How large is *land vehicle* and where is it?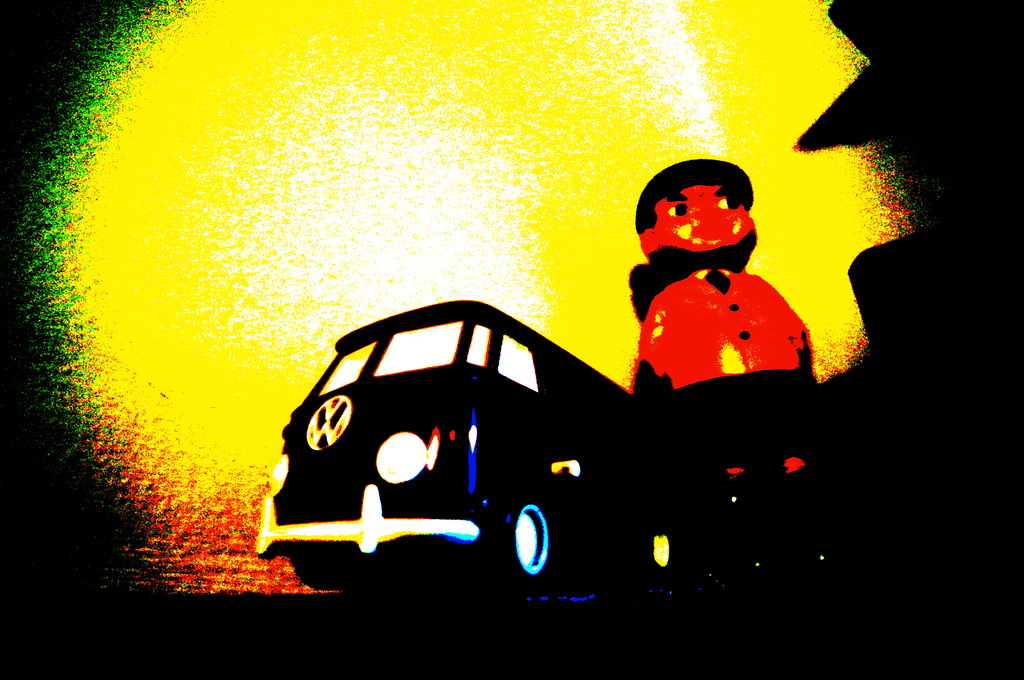
Bounding box: box(265, 302, 659, 596).
